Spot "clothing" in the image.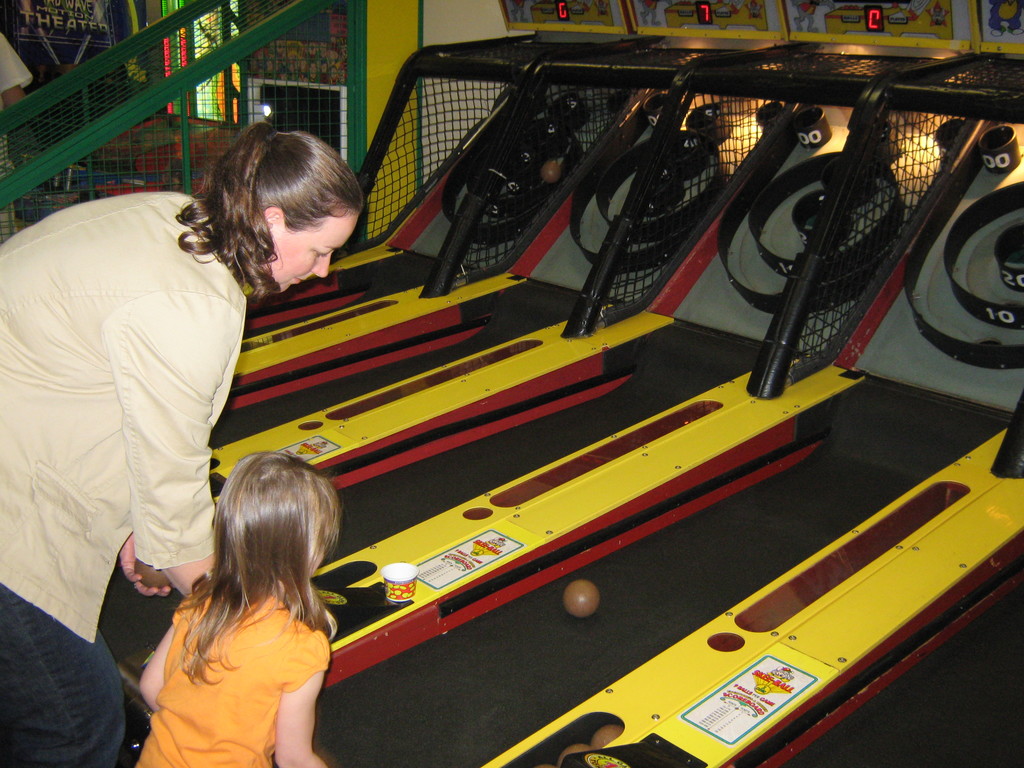
"clothing" found at crop(0, 187, 252, 767).
